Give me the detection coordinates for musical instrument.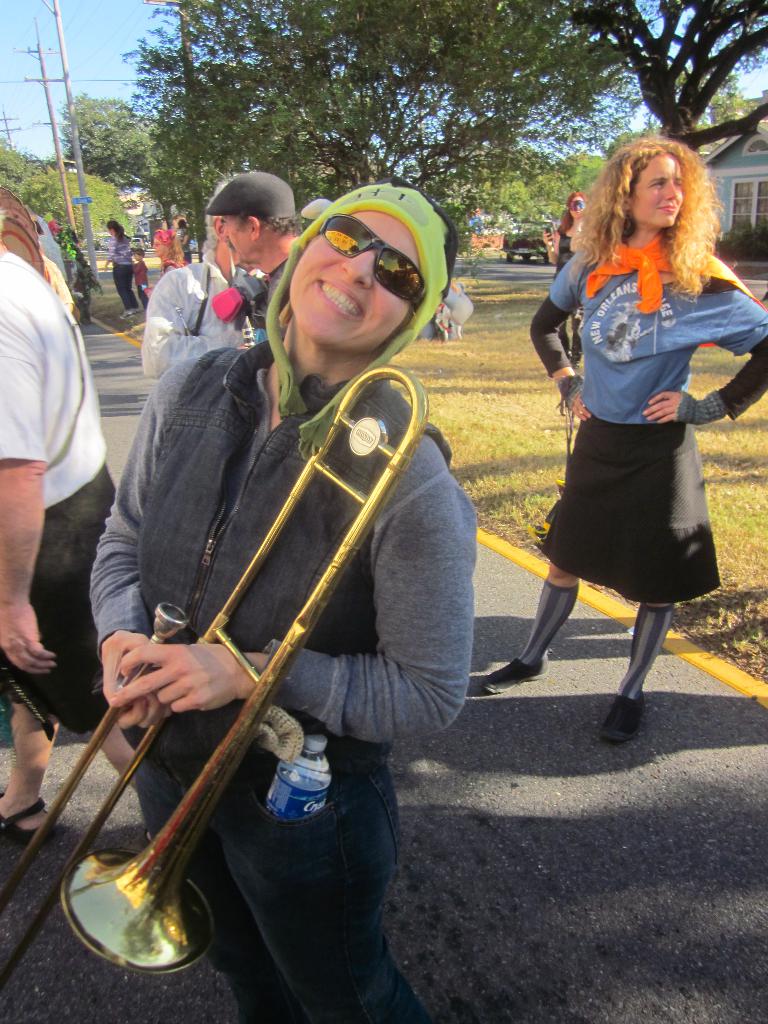
select_region(0, 360, 456, 1020).
